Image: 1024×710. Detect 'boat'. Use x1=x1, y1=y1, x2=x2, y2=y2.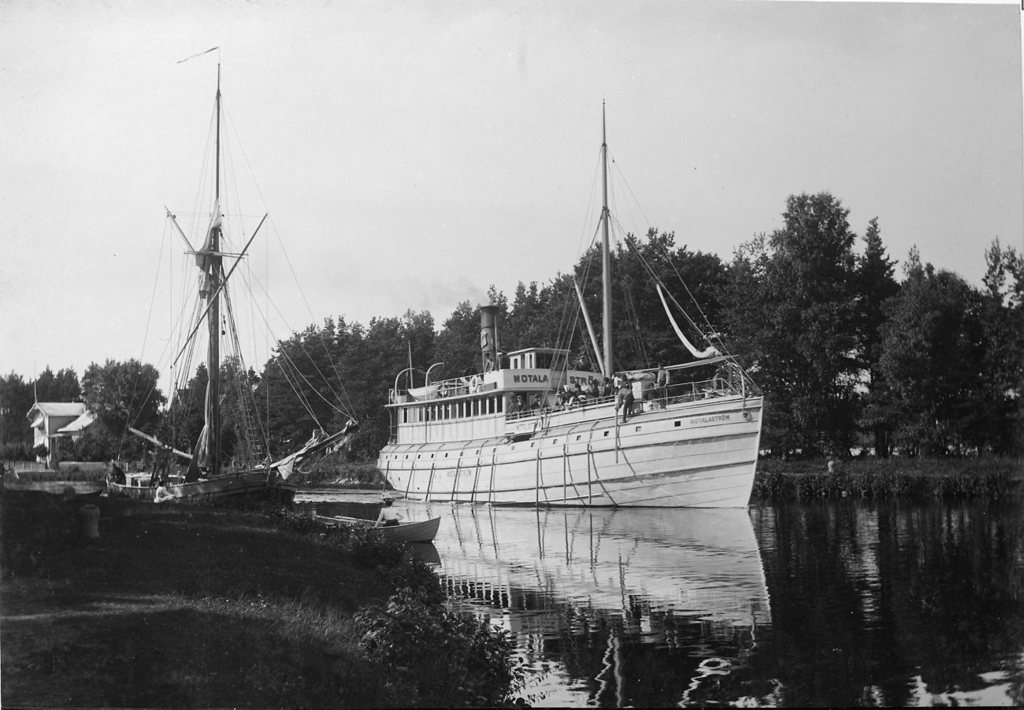
x1=361, y1=126, x2=777, y2=622.
